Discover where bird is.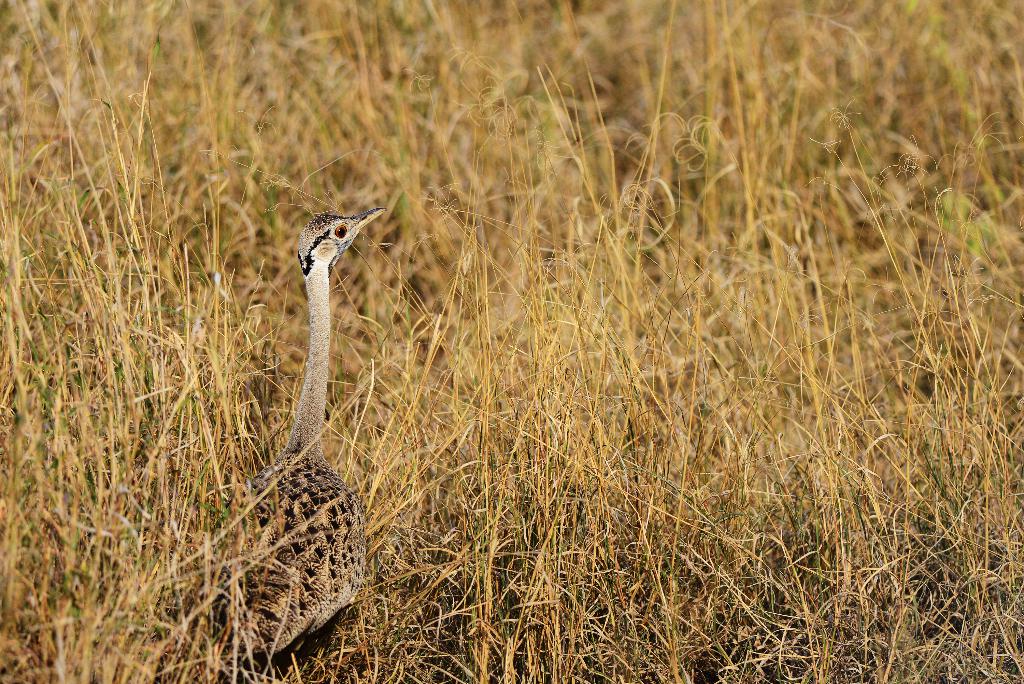
Discovered at crop(187, 206, 396, 671).
